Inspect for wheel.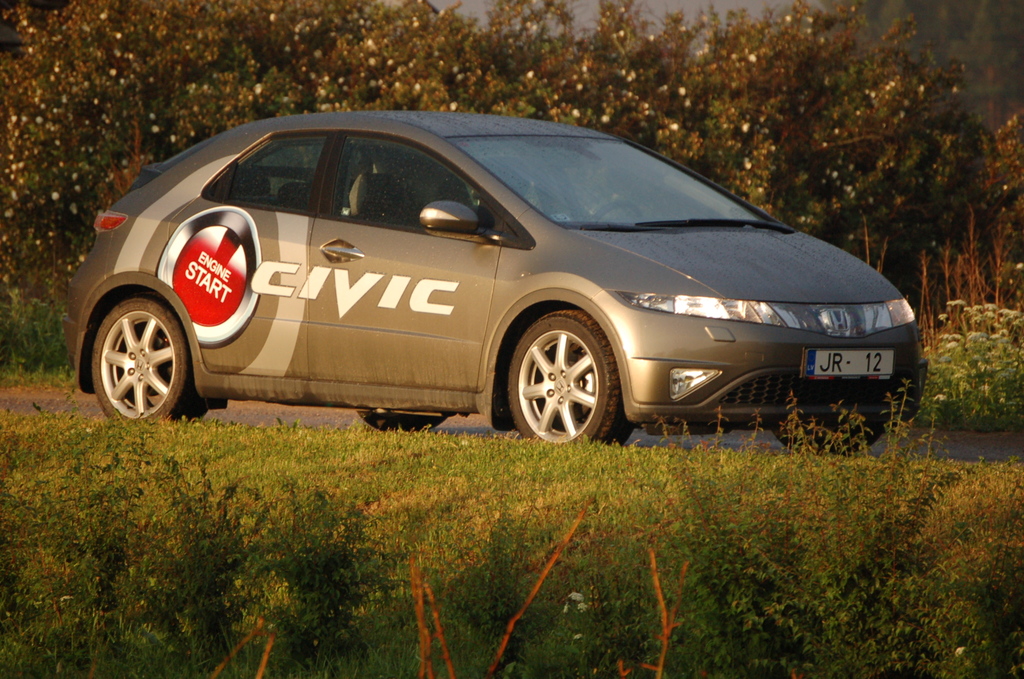
Inspection: box=[770, 420, 893, 457].
